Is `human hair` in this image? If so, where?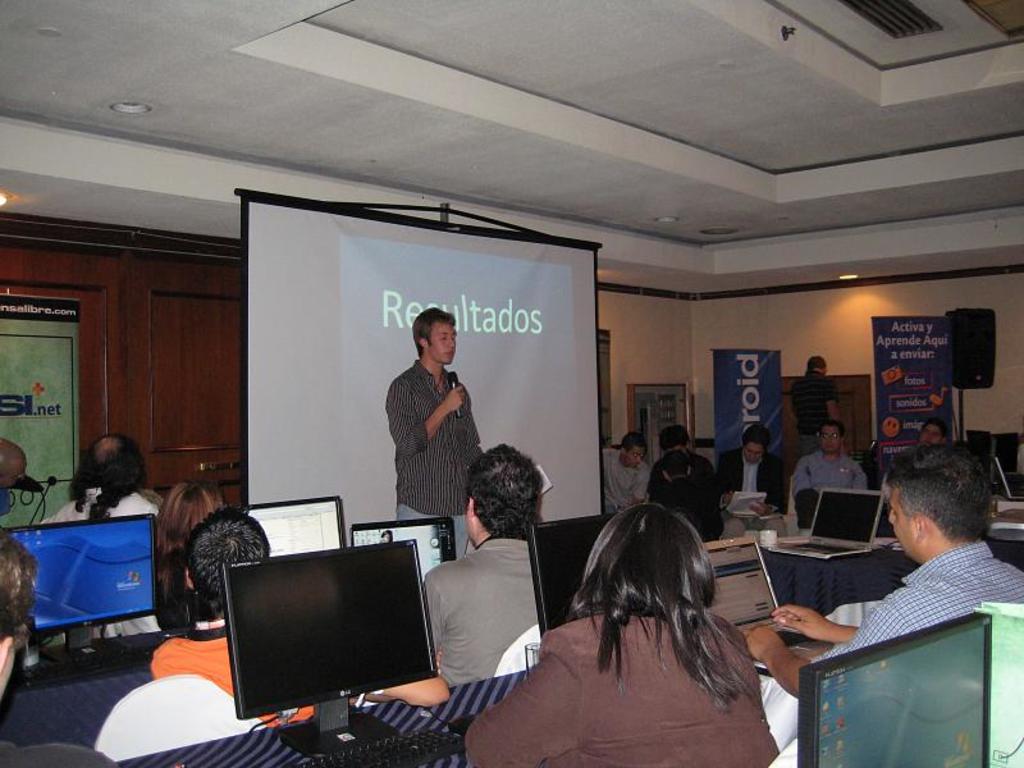
Yes, at <region>152, 477, 224, 631</region>.
